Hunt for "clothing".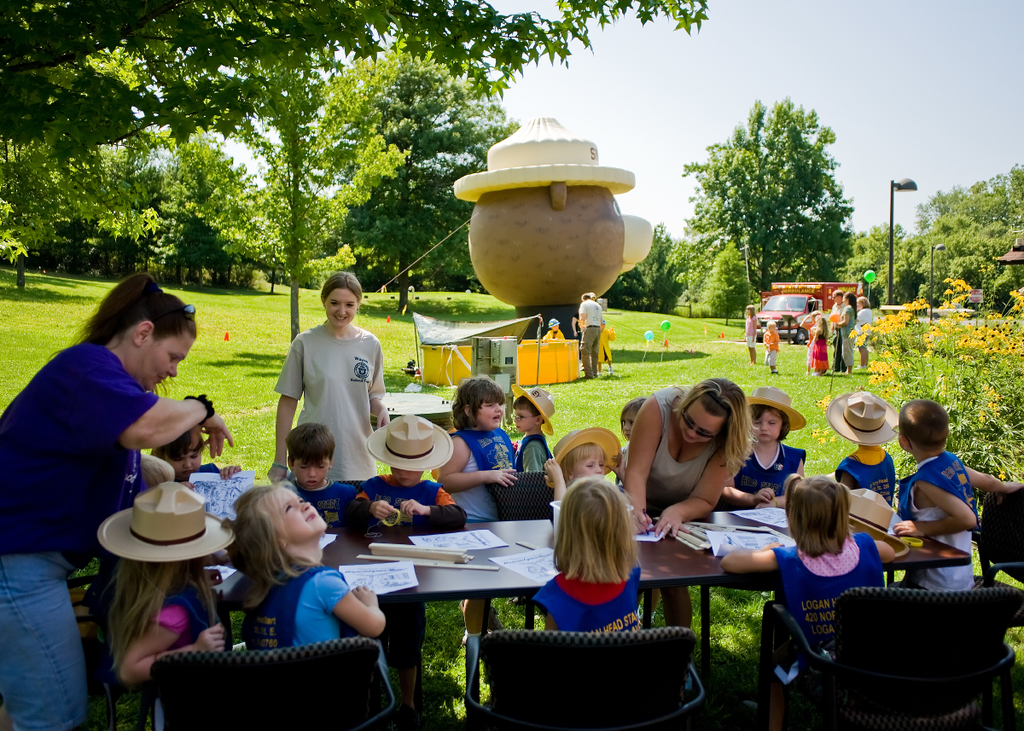
Hunted down at (x1=728, y1=444, x2=806, y2=506).
